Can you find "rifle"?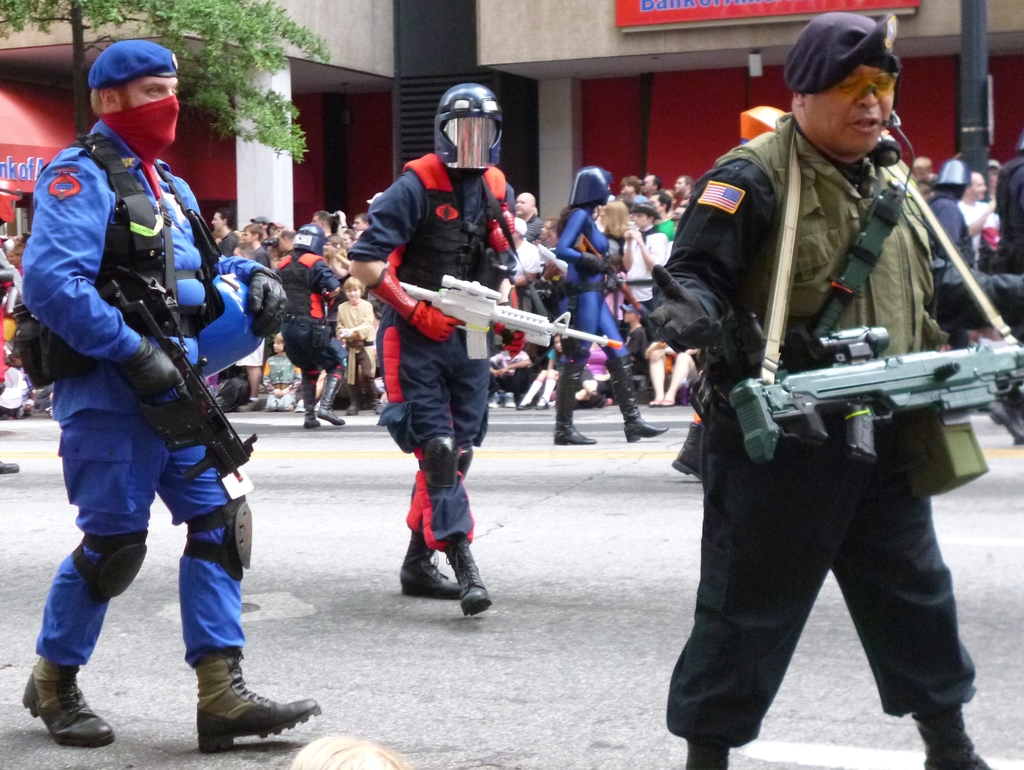
Yes, bounding box: {"x1": 399, "y1": 173, "x2": 624, "y2": 357}.
